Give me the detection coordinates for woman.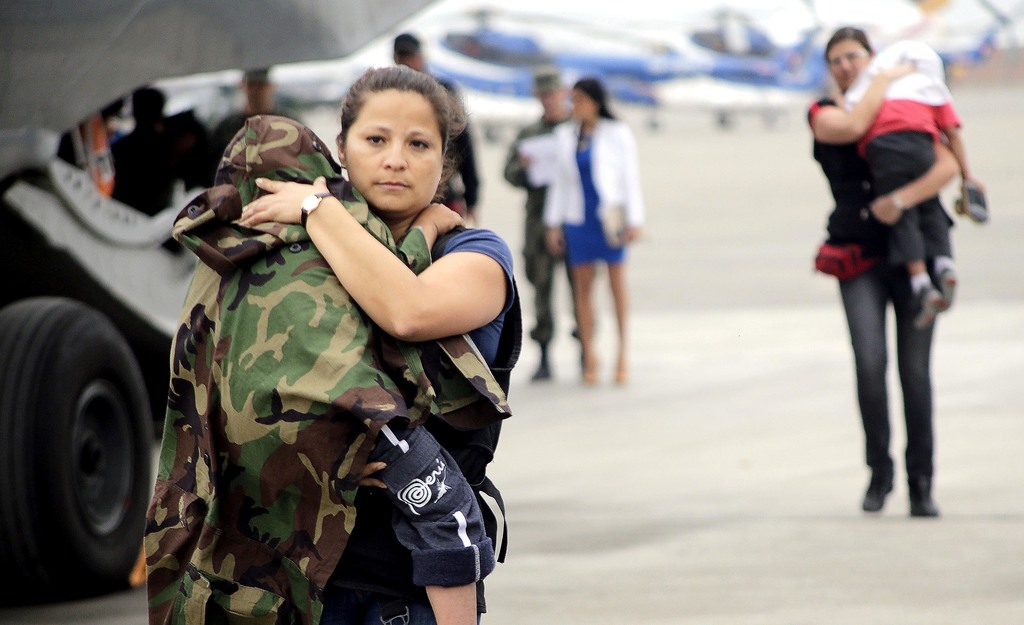
(left=817, top=30, right=982, bottom=517).
